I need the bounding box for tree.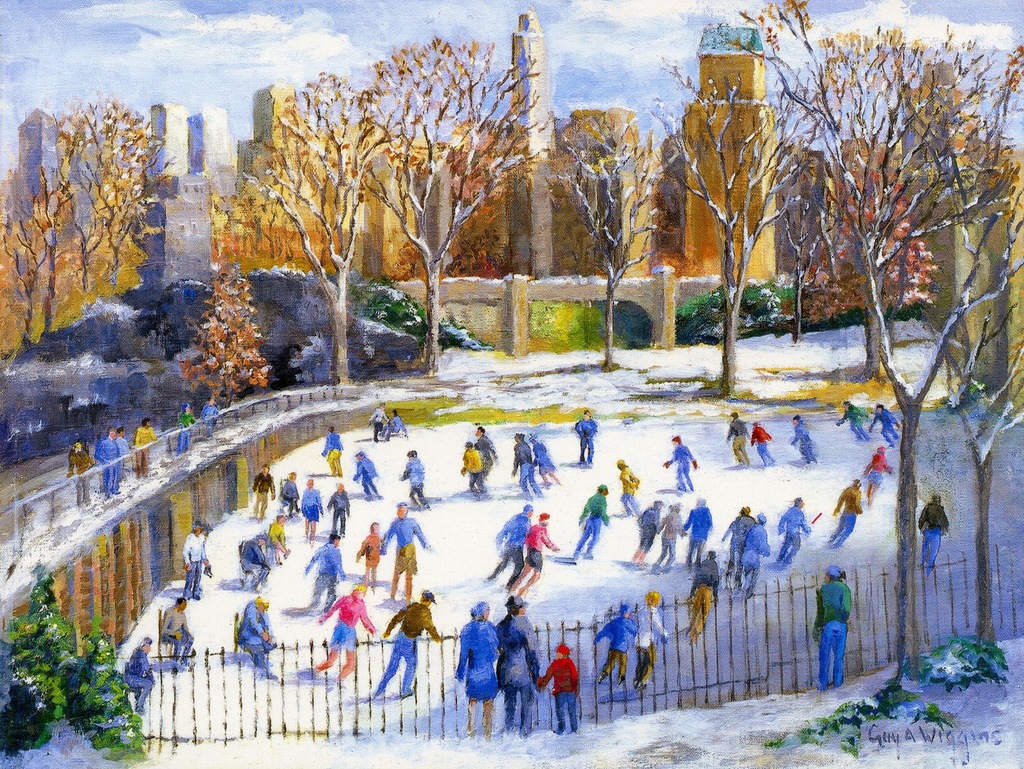
Here it is: <region>818, 142, 943, 385</region>.
